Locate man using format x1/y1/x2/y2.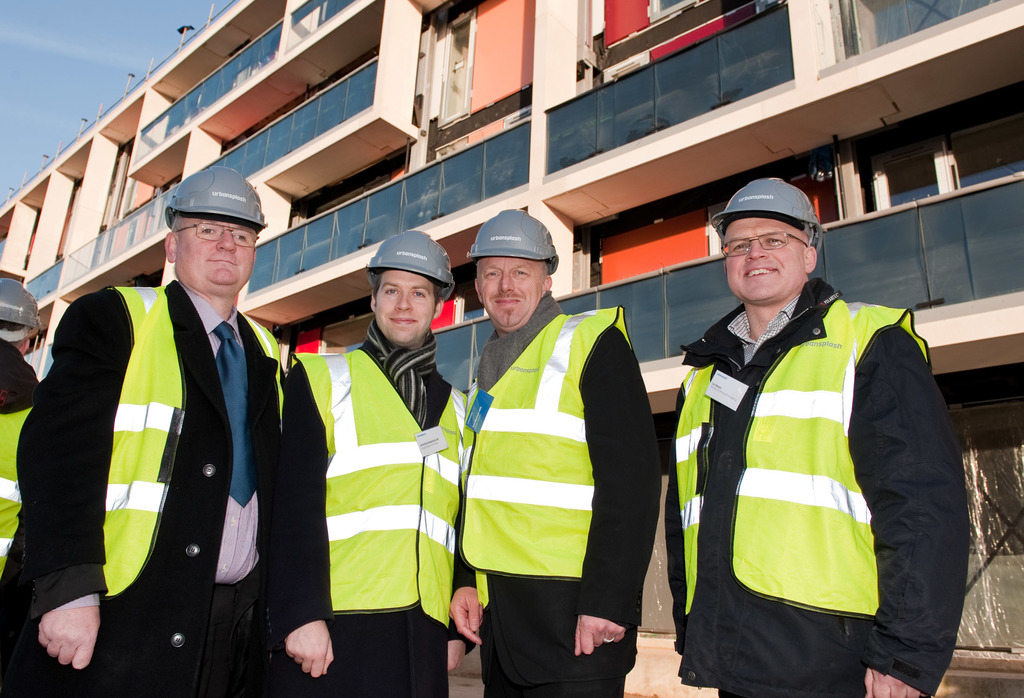
450/213/658/697.
